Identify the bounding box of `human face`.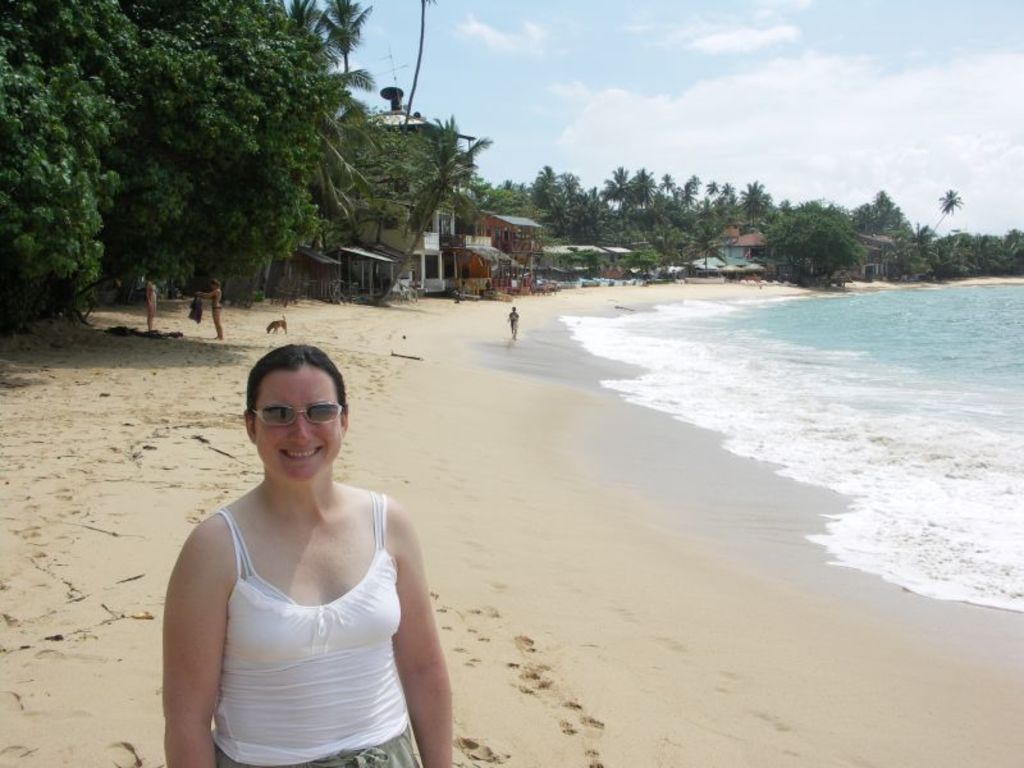
pyautogui.locateOnScreen(256, 369, 342, 489).
